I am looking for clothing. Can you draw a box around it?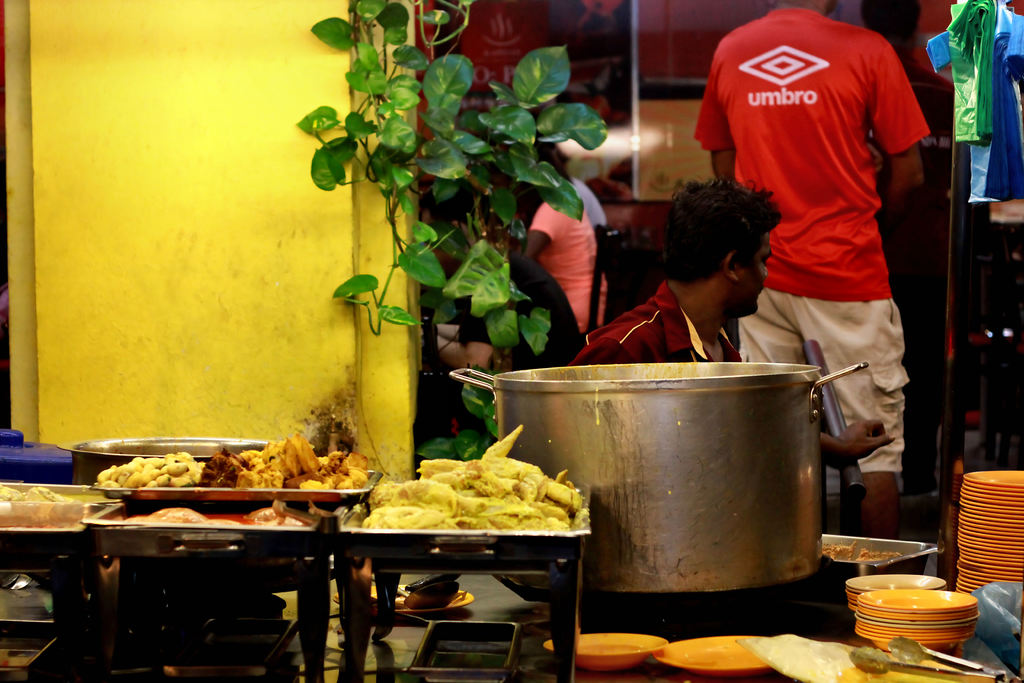
Sure, the bounding box is detection(527, 195, 616, 338).
